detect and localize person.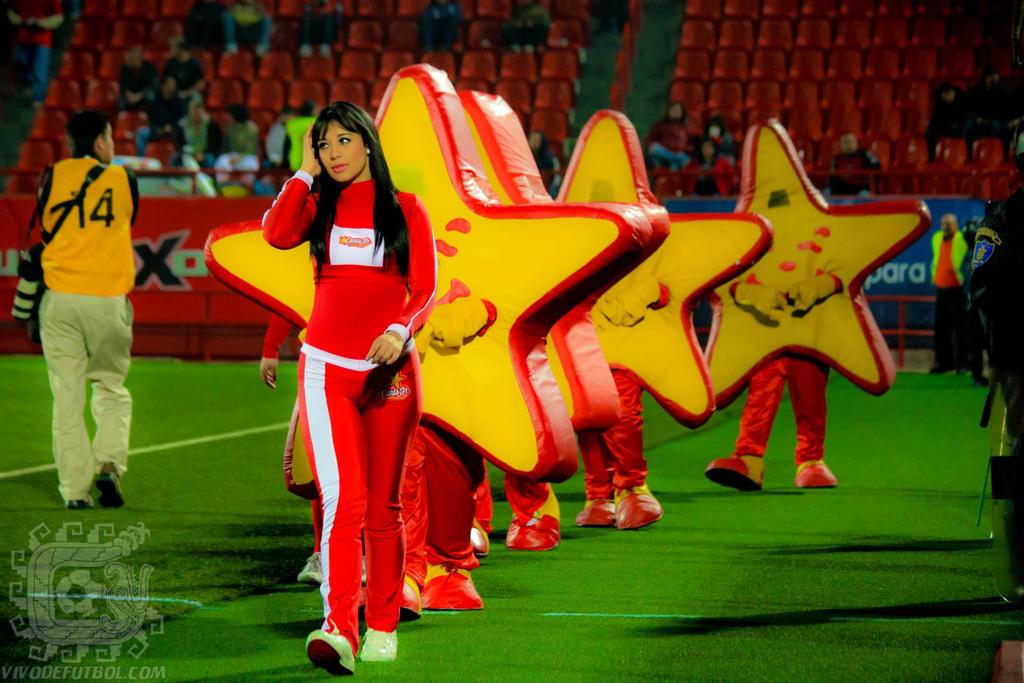
Localized at {"left": 256, "top": 76, "right": 437, "bottom": 655}.
